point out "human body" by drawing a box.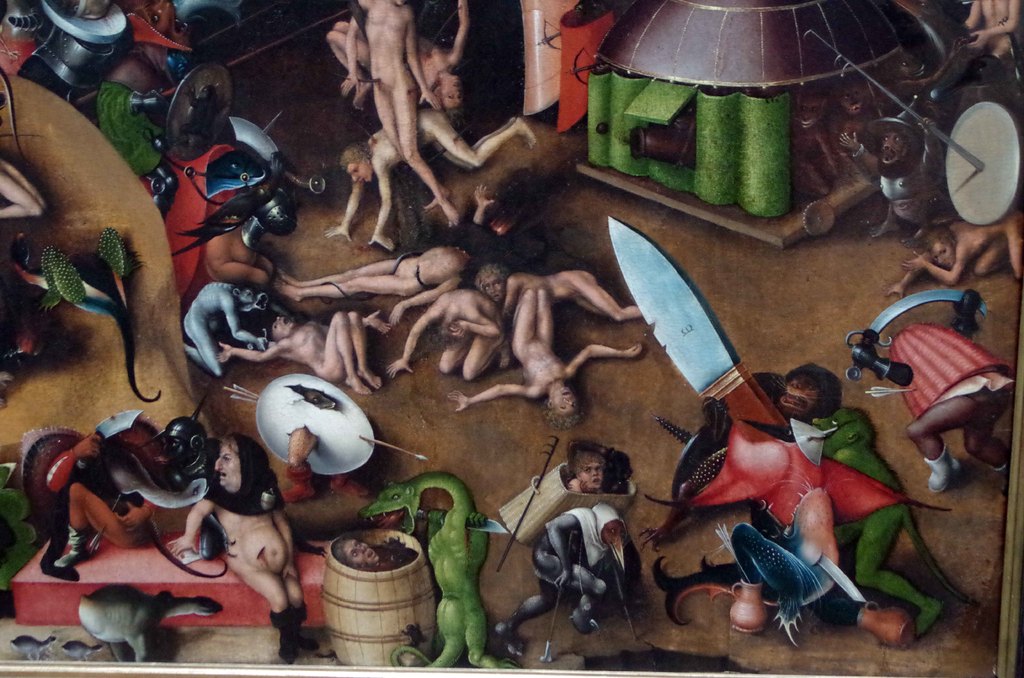
box(447, 289, 644, 432).
